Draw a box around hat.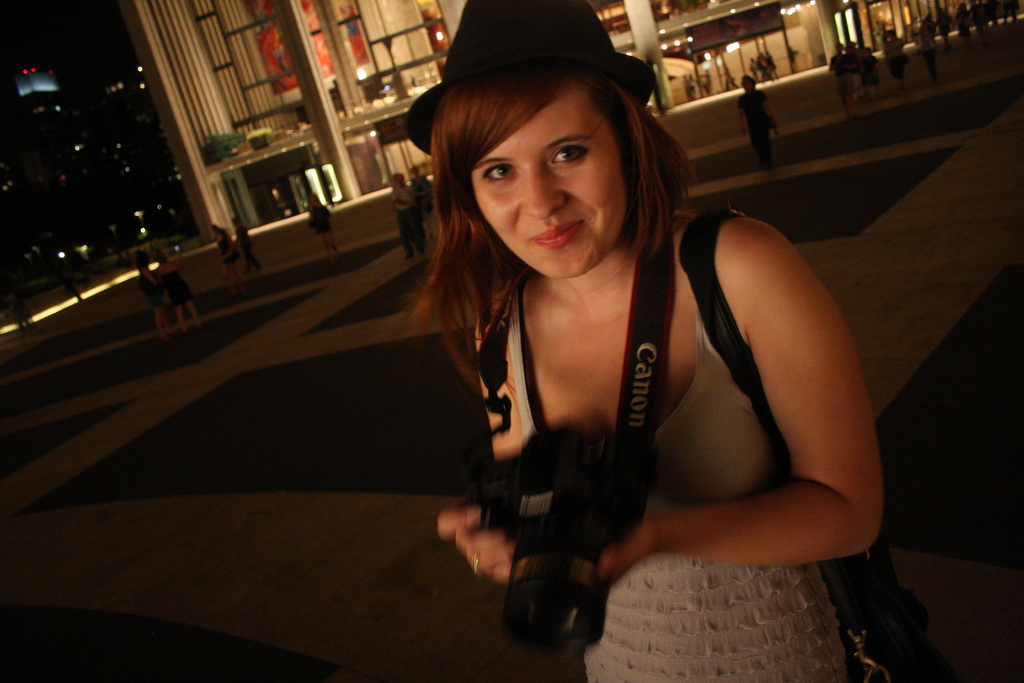
401,0,656,157.
